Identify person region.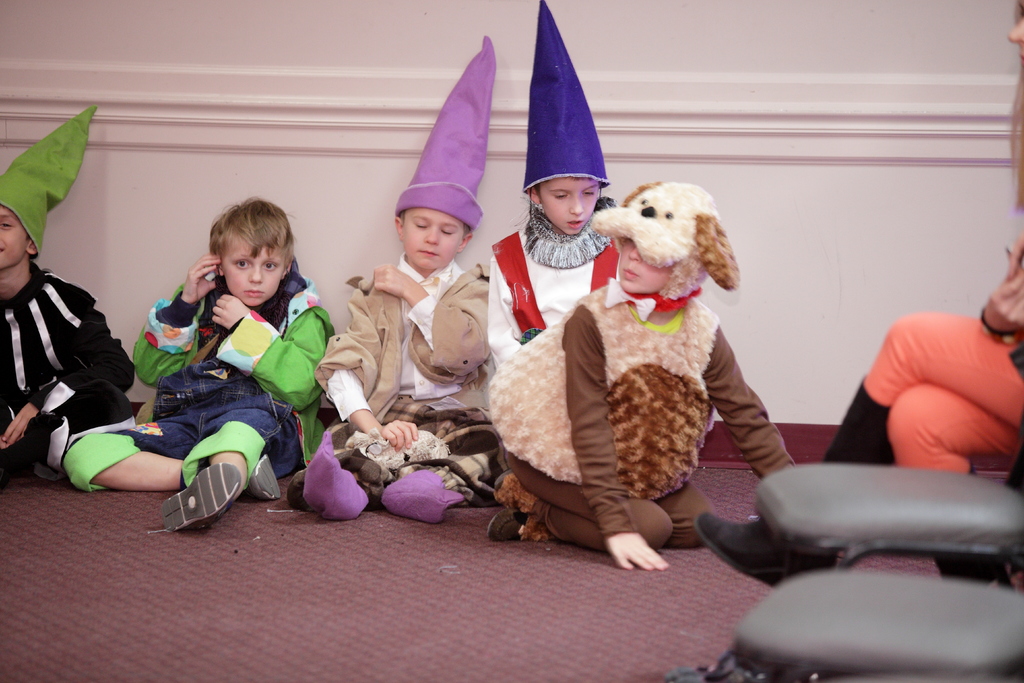
Region: 0,104,150,494.
